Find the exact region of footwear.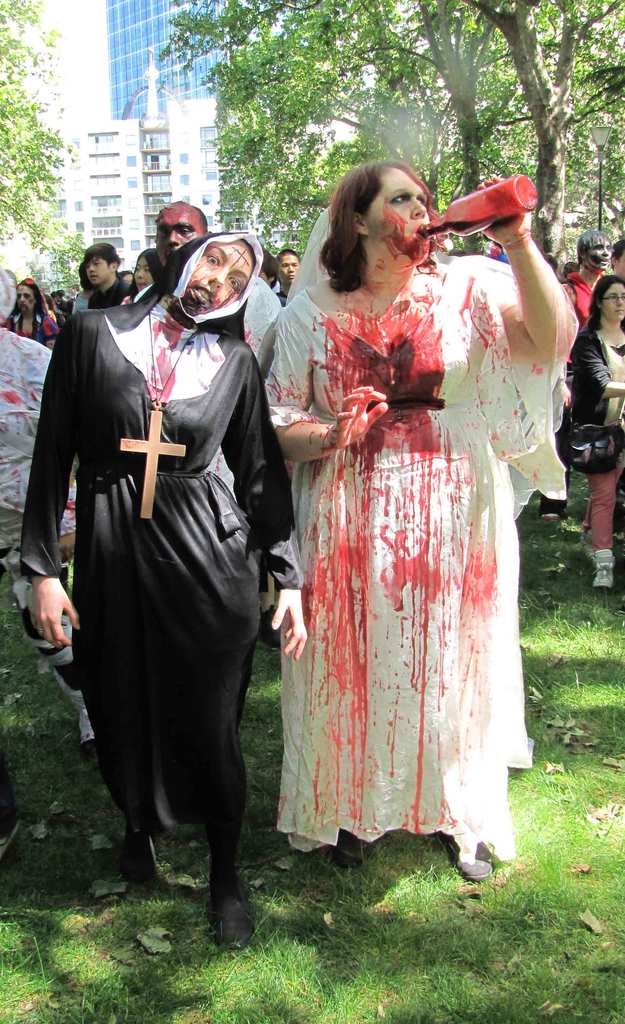
Exact region: {"left": 113, "top": 829, "right": 158, "bottom": 879}.
